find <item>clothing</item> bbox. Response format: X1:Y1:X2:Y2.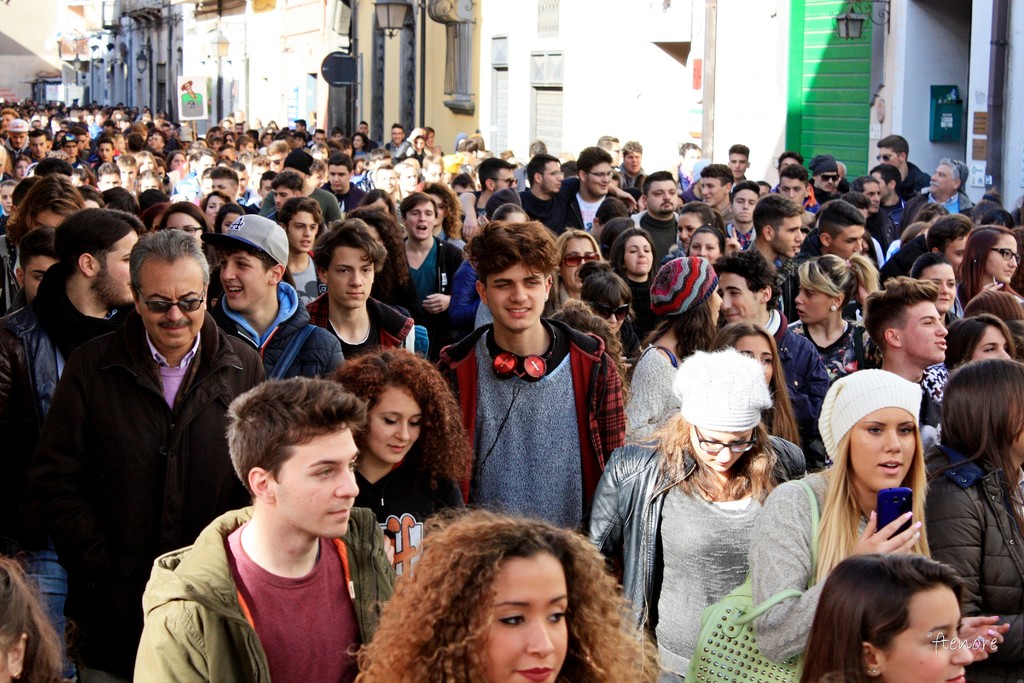
440:322:633:549.
